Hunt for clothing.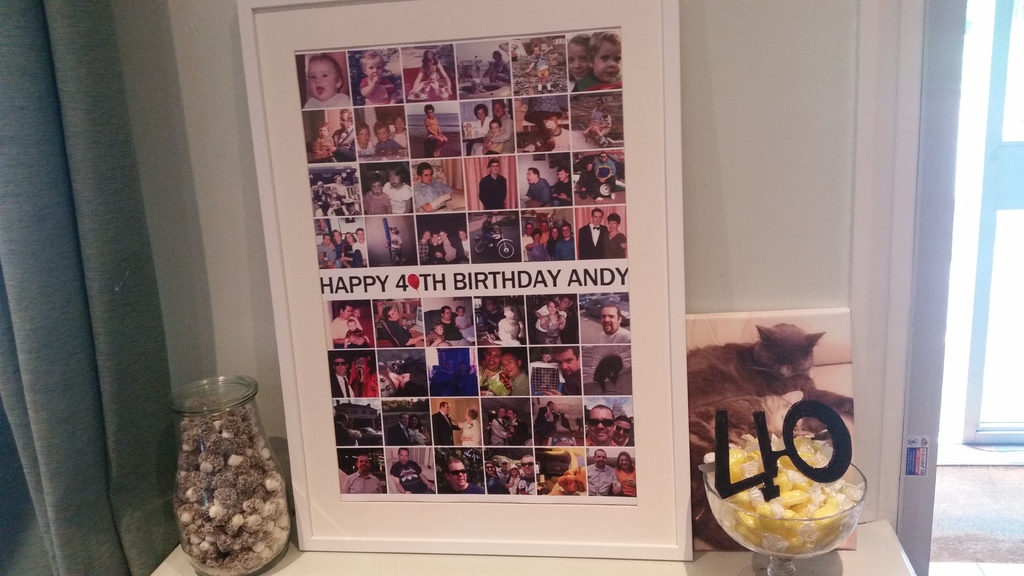
Hunted down at select_region(577, 170, 596, 188).
